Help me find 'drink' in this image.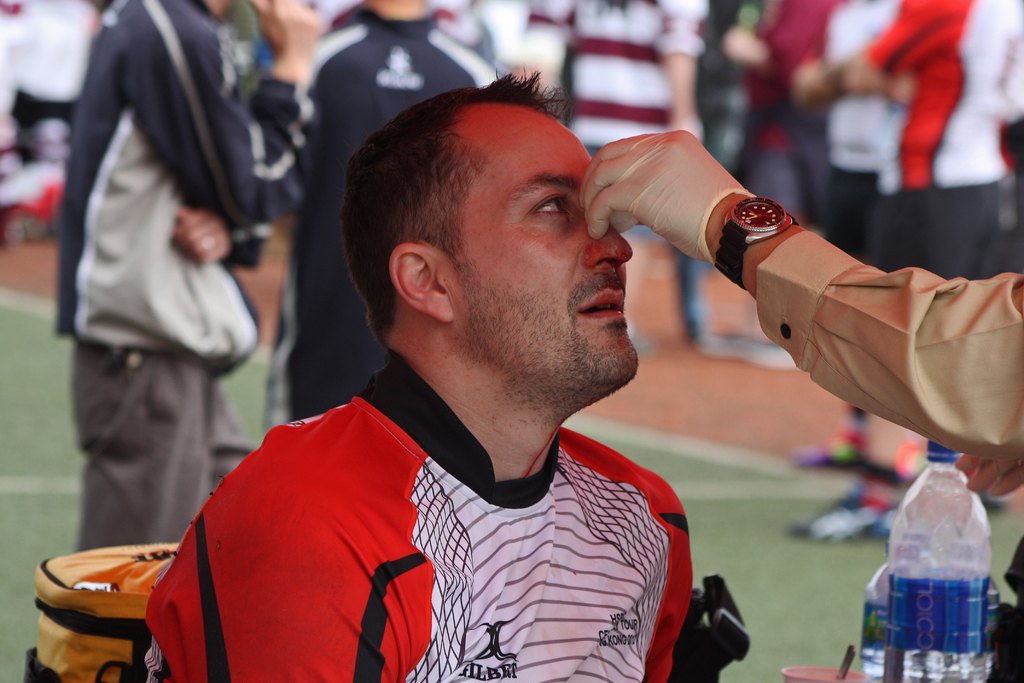
Found it: rect(894, 646, 989, 682).
